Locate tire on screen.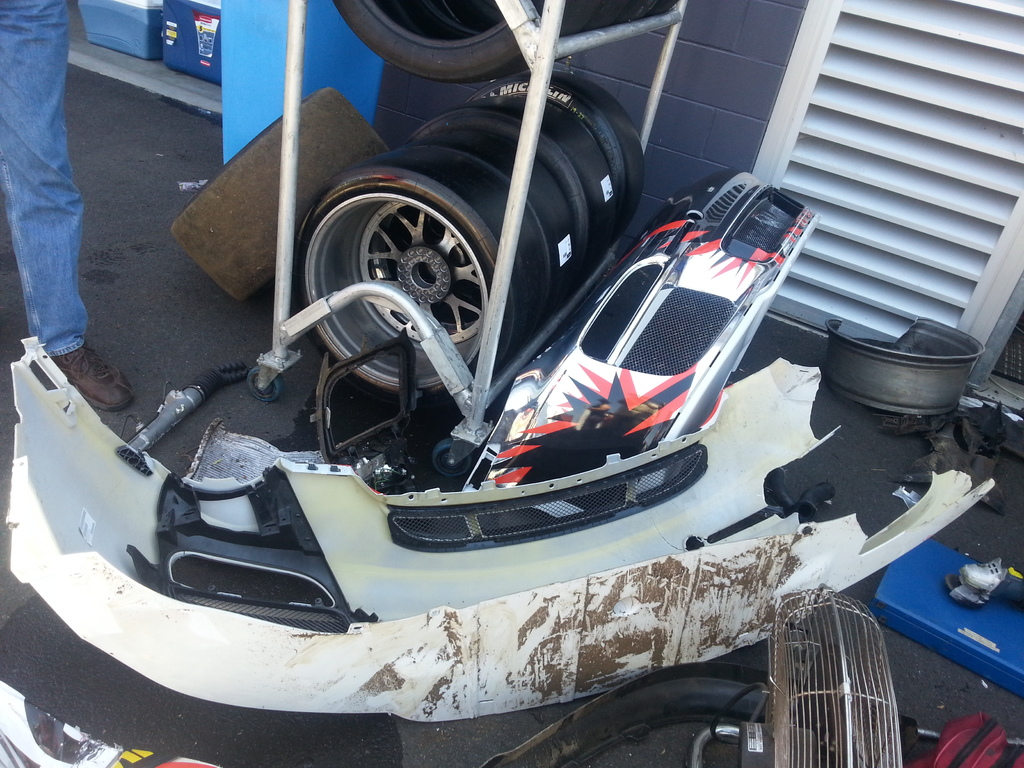
On screen at rect(559, 0, 622, 53).
